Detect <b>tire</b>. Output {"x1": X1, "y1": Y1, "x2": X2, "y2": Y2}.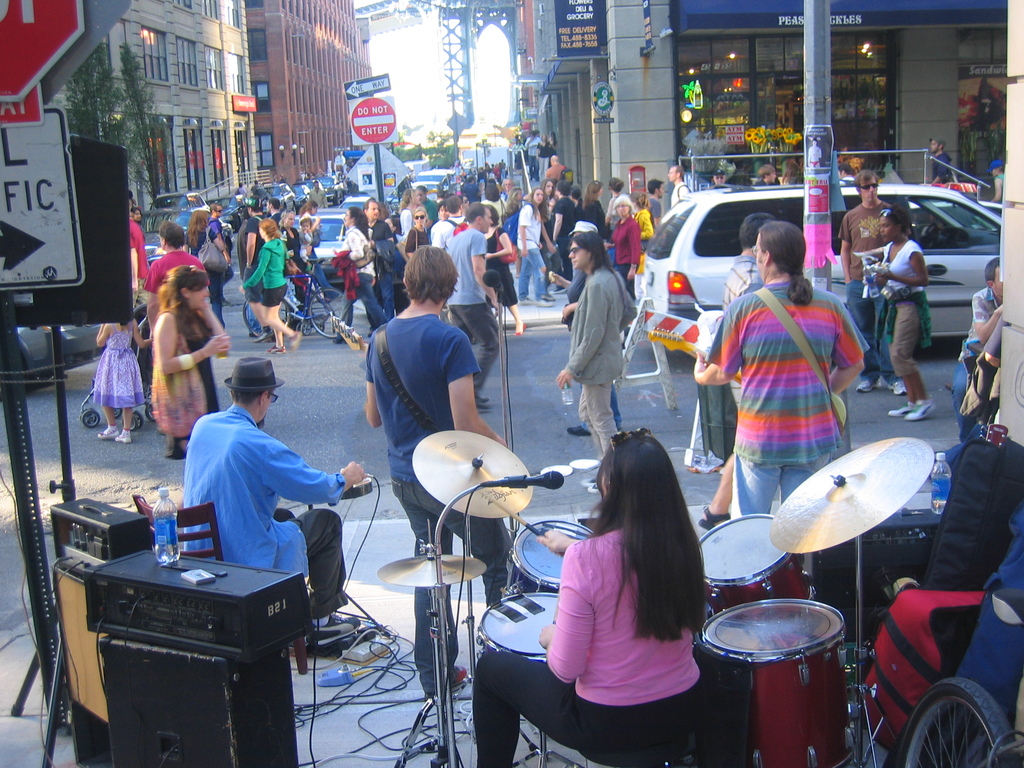
{"x1": 123, "y1": 411, "x2": 144, "y2": 432}.
